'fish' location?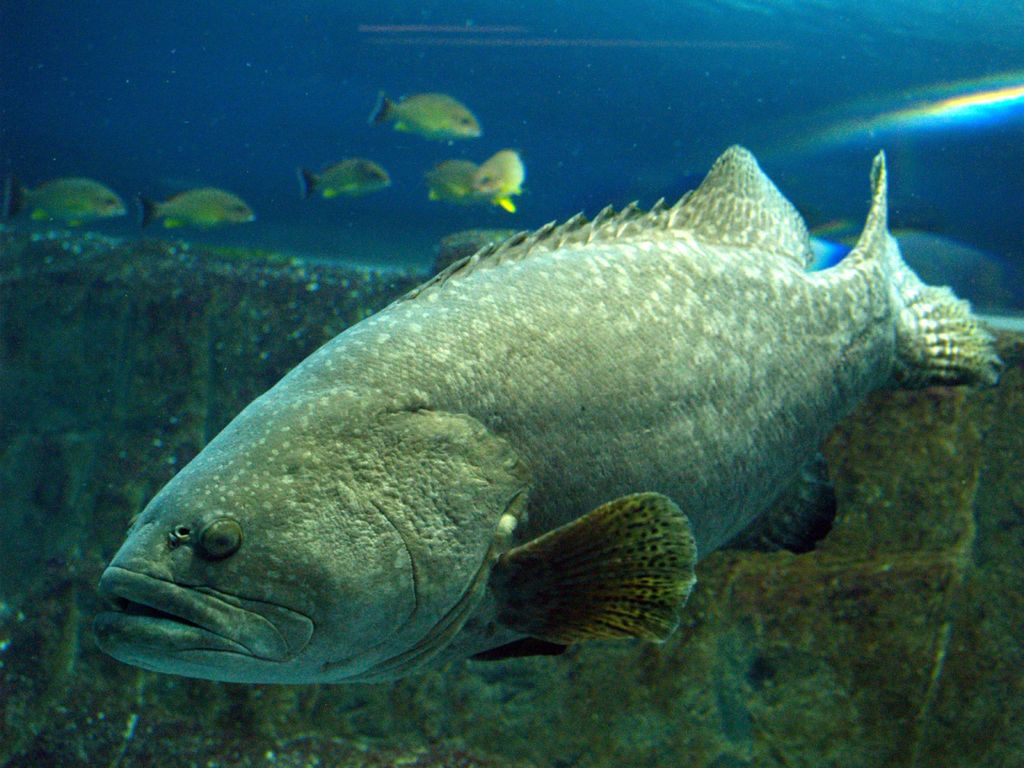
(x1=133, y1=182, x2=253, y2=226)
